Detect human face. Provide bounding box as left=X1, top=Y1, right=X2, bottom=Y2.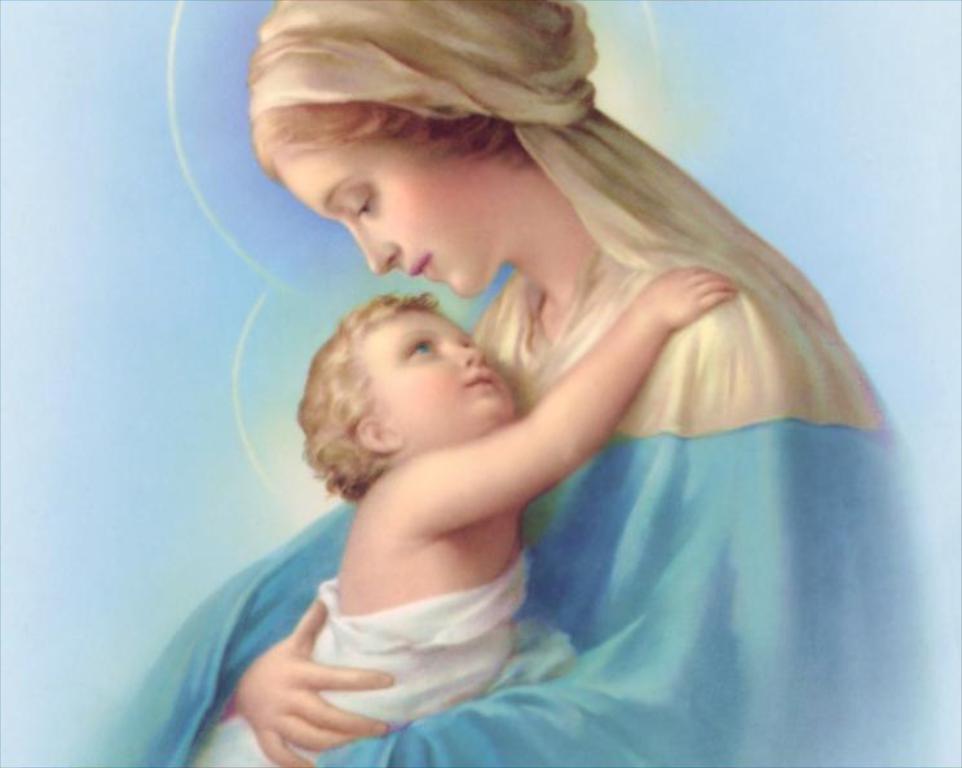
left=266, top=145, right=498, bottom=296.
